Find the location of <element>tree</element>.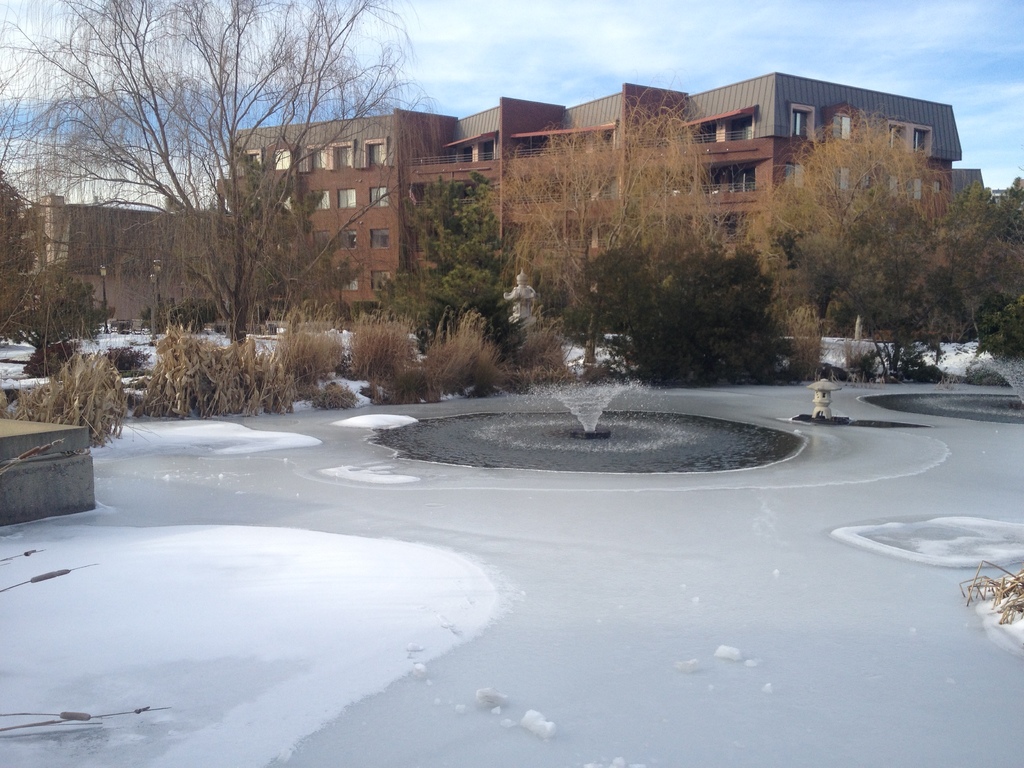
Location: crop(40, 278, 112, 349).
